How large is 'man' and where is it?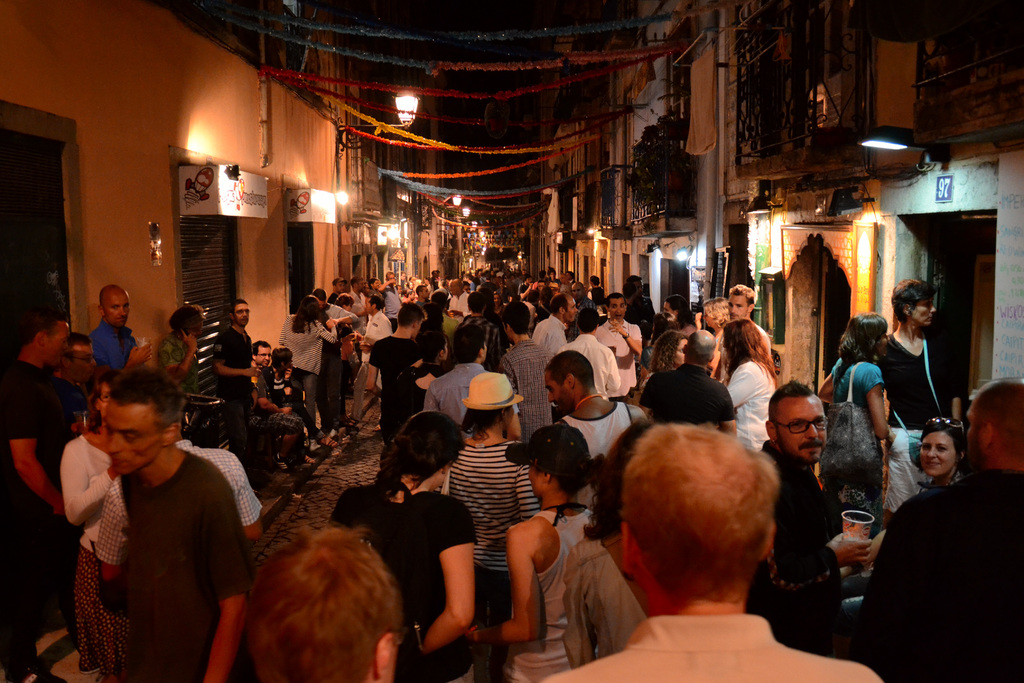
Bounding box: 541/420/873/682.
